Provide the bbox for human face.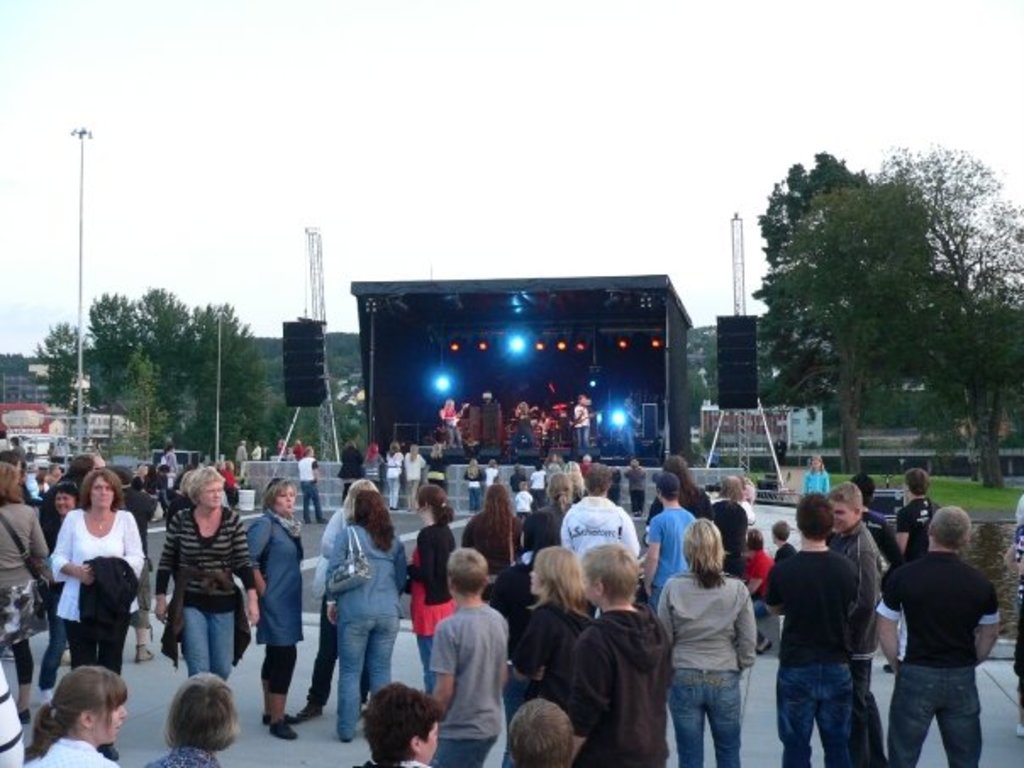
rect(831, 498, 854, 532).
